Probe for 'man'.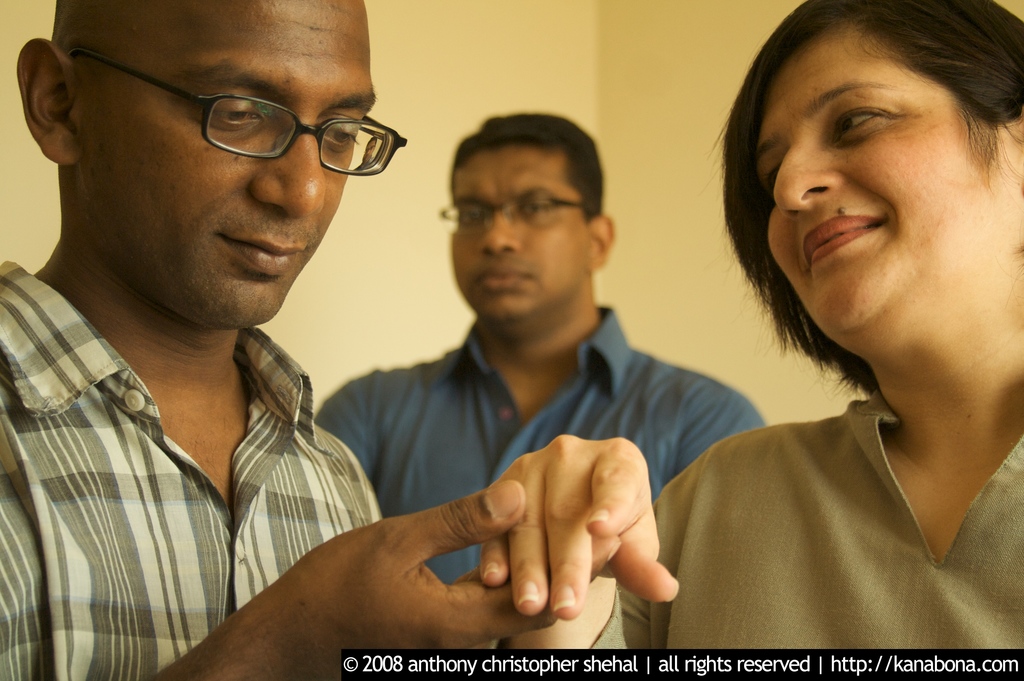
Probe result: [x1=0, y1=0, x2=546, y2=666].
